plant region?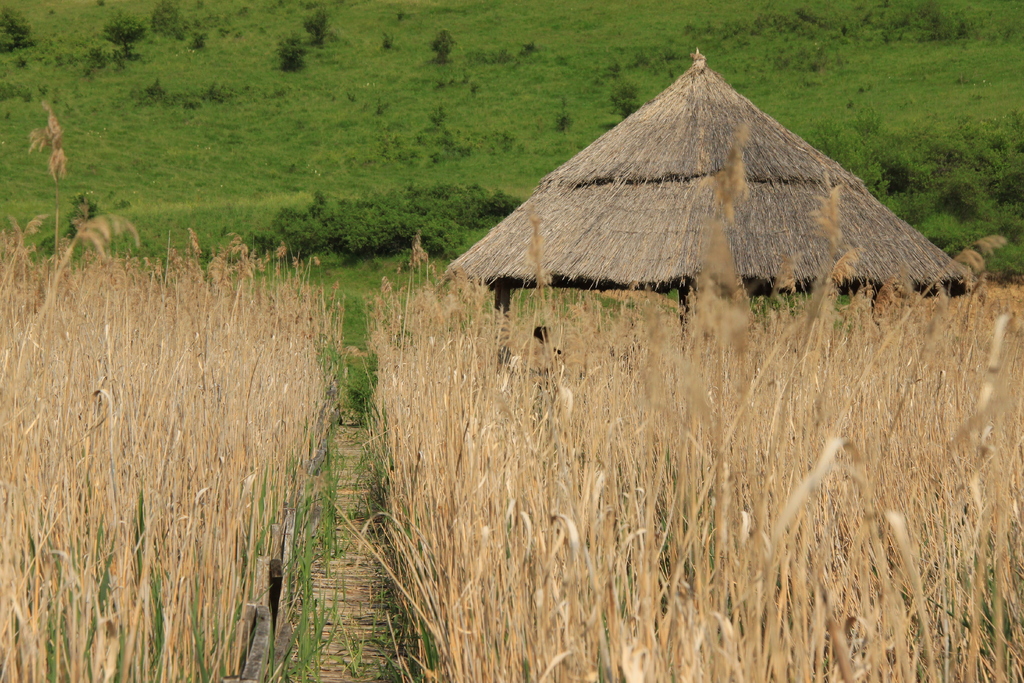
<region>275, 281, 383, 682</region>
